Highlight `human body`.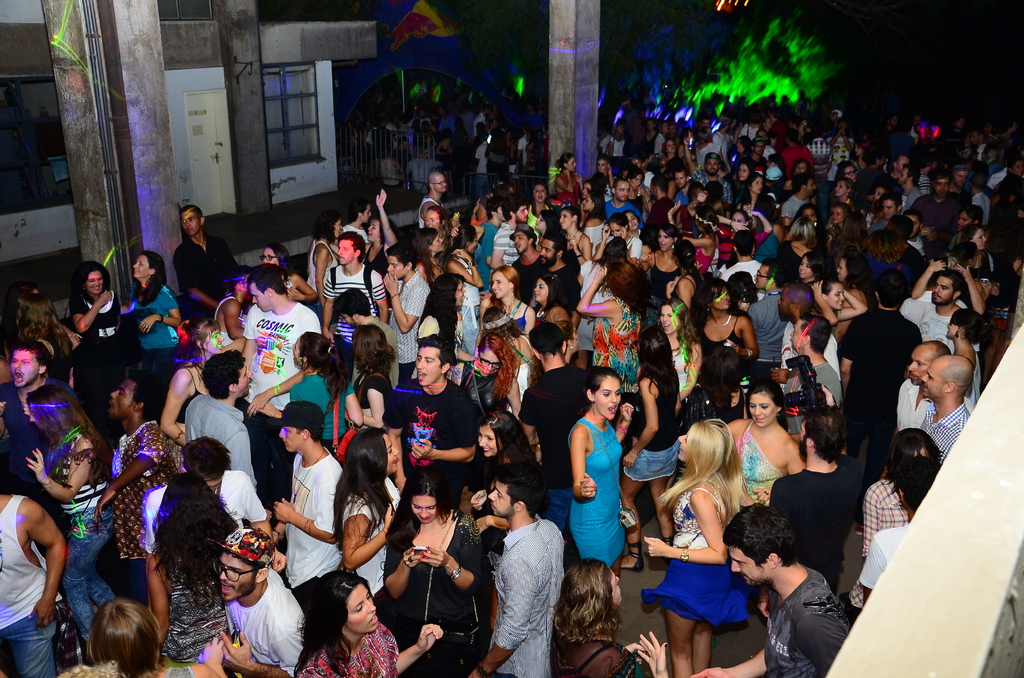
Highlighted region: 93/371/173/597.
